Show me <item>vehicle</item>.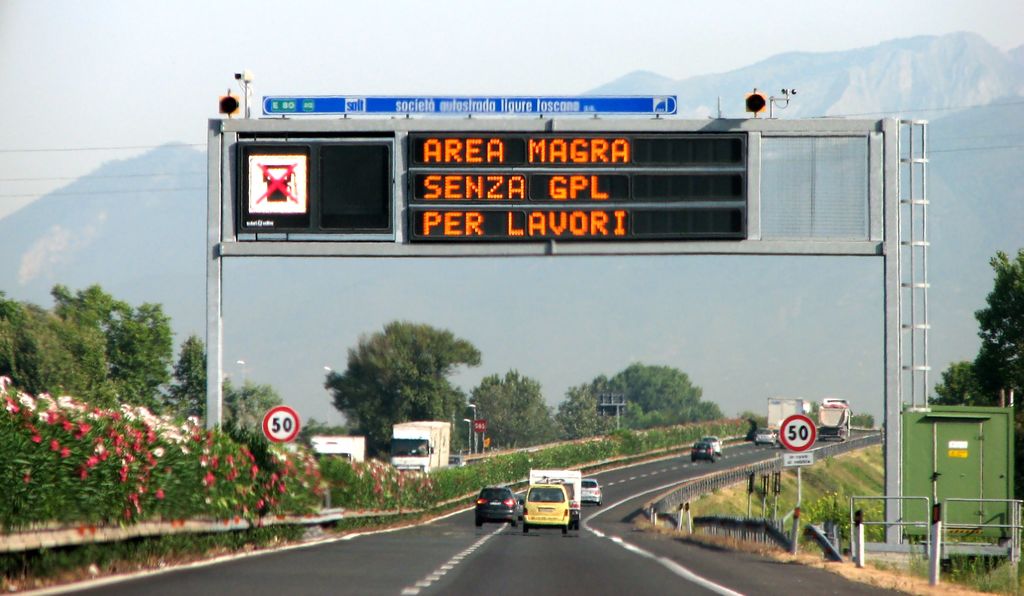
<item>vehicle</item> is here: detection(582, 479, 604, 506).
